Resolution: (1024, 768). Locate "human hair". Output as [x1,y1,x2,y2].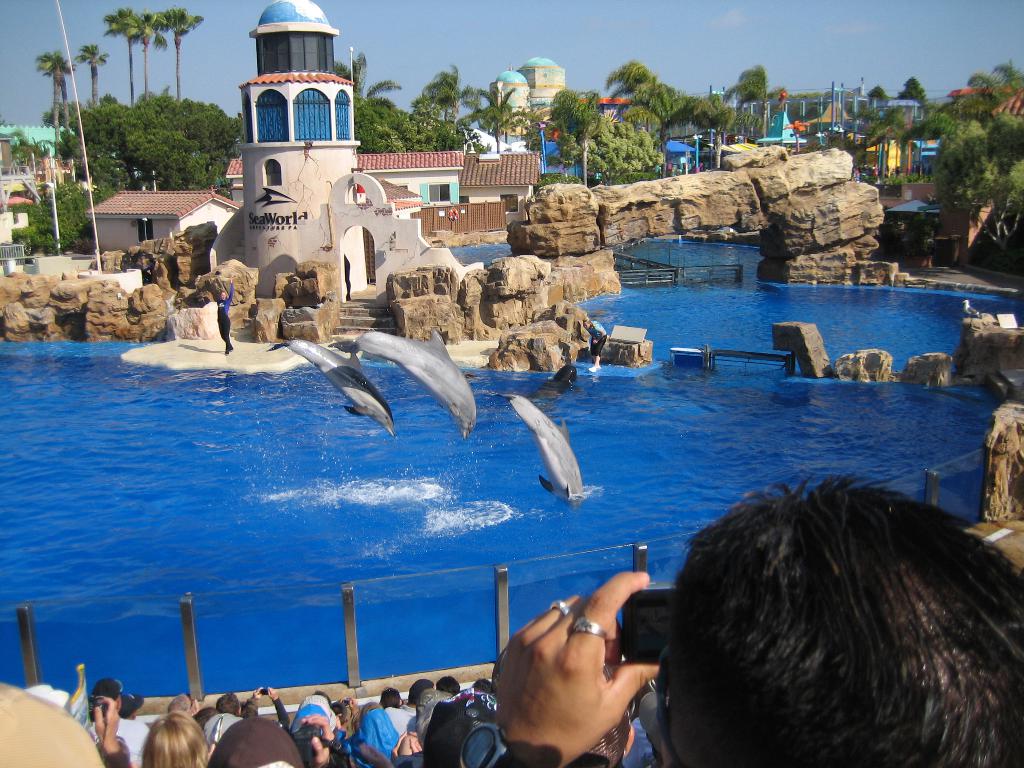
[378,688,401,709].
